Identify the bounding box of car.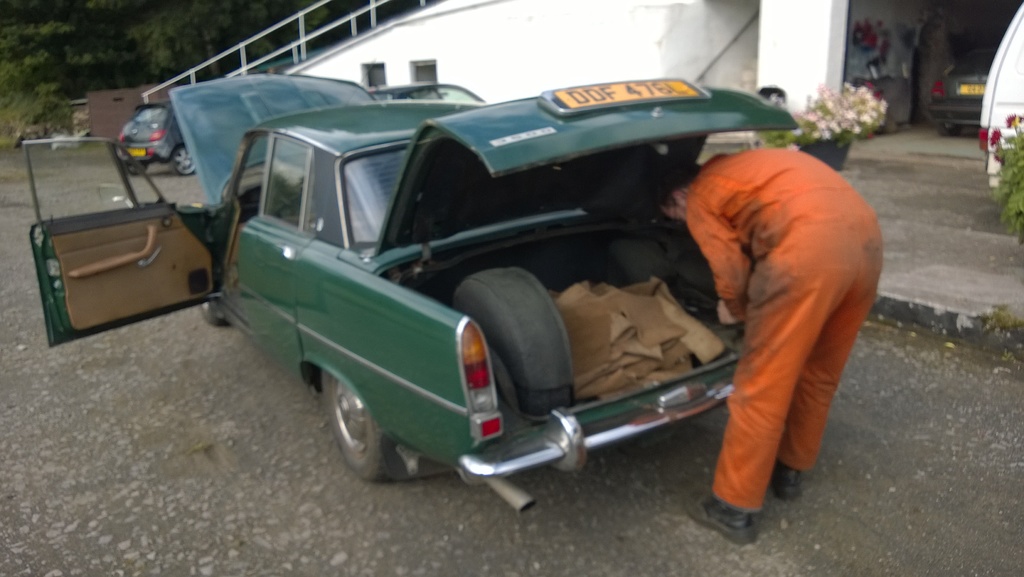
[366,85,486,104].
